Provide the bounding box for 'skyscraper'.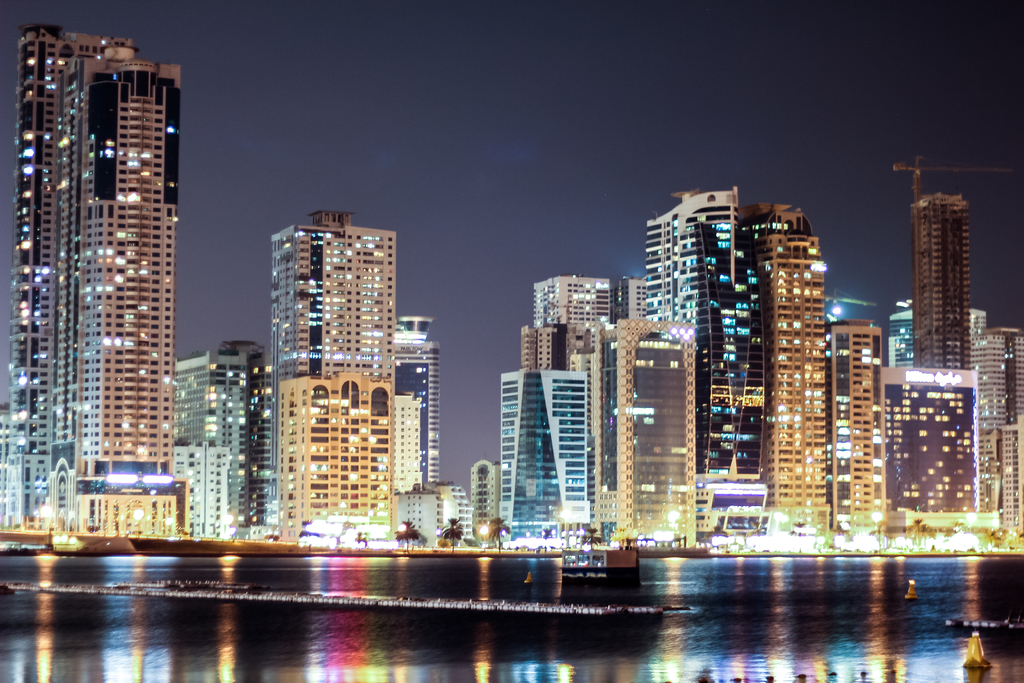
<region>0, 20, 137, 552</region>.
